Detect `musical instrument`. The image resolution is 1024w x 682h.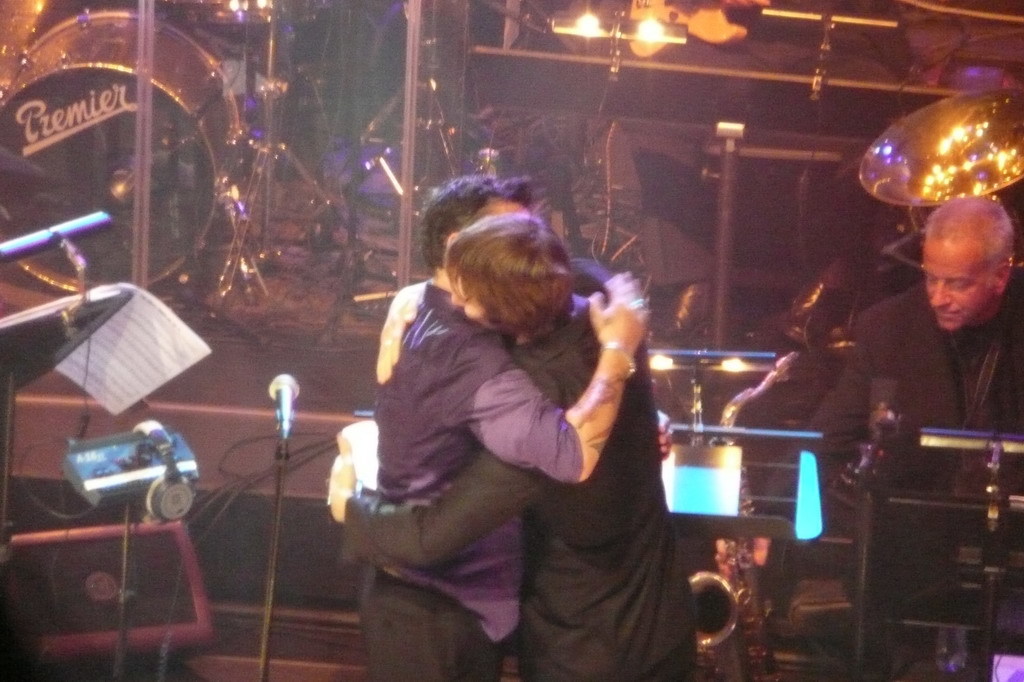
0,9,241,291.
